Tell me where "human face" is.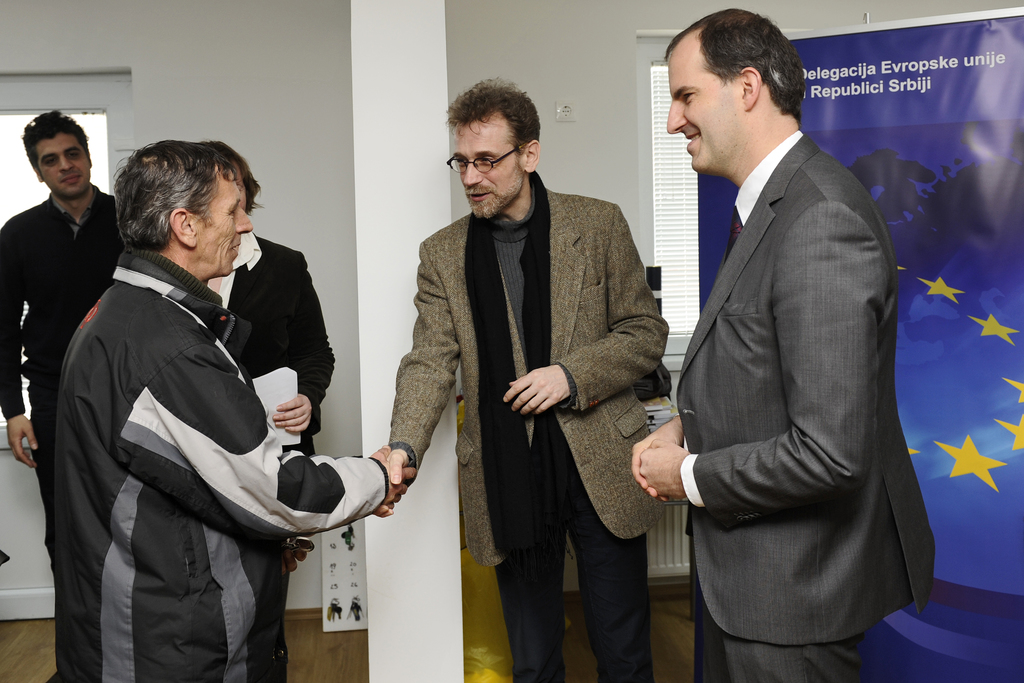
"human face" is at [225, 176, 247, 208].
